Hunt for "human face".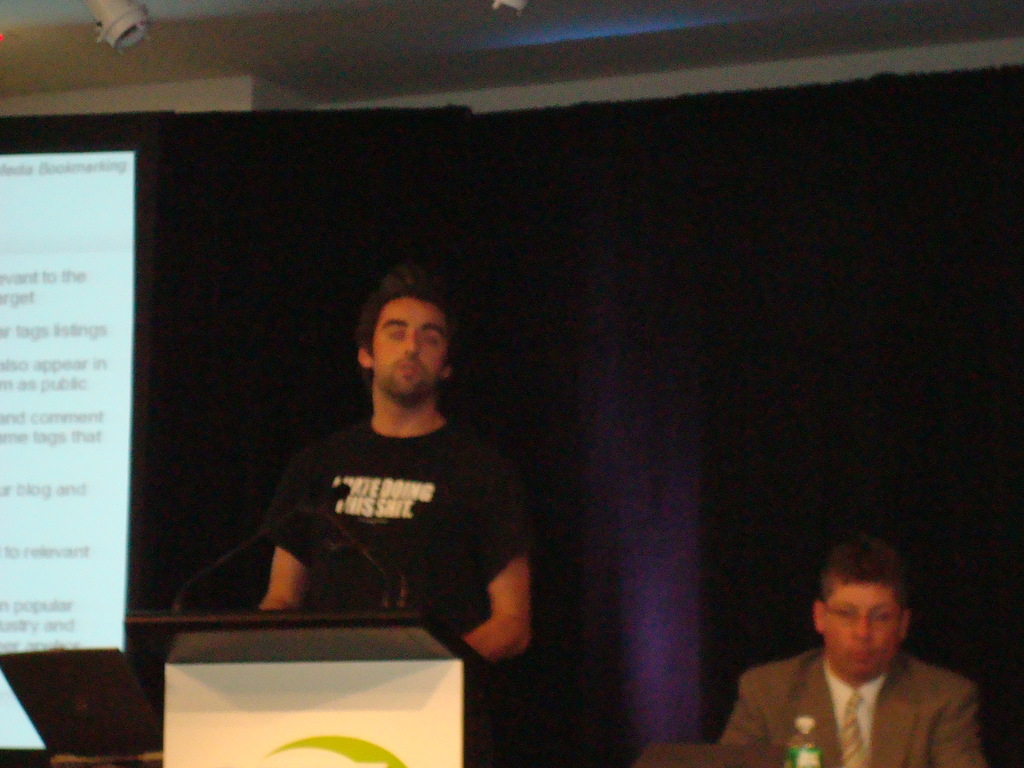
Hunted down at bbox=(373, 299, 446, 397).
